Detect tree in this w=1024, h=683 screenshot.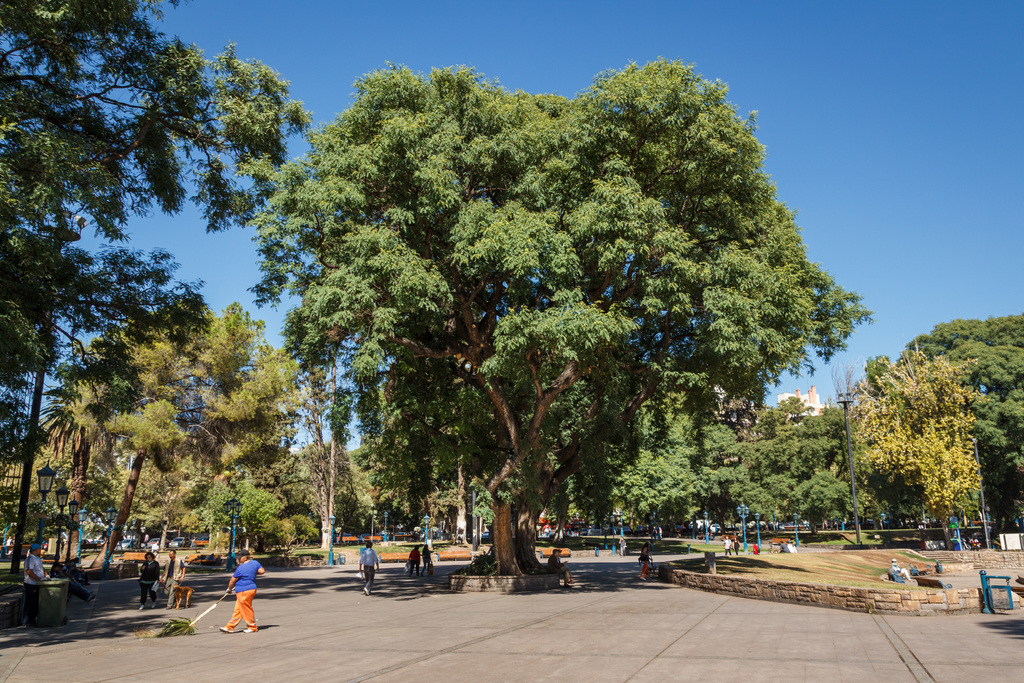
Detection: crop(38, 367, 118, 566).
